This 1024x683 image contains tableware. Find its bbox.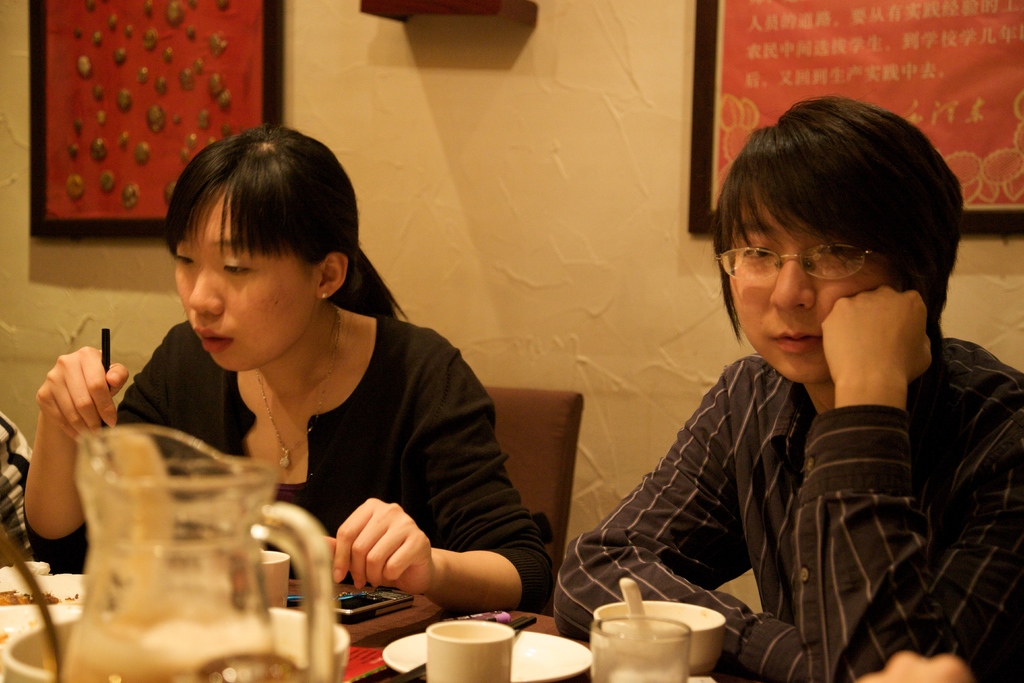
[99, 329, 113, 390].
